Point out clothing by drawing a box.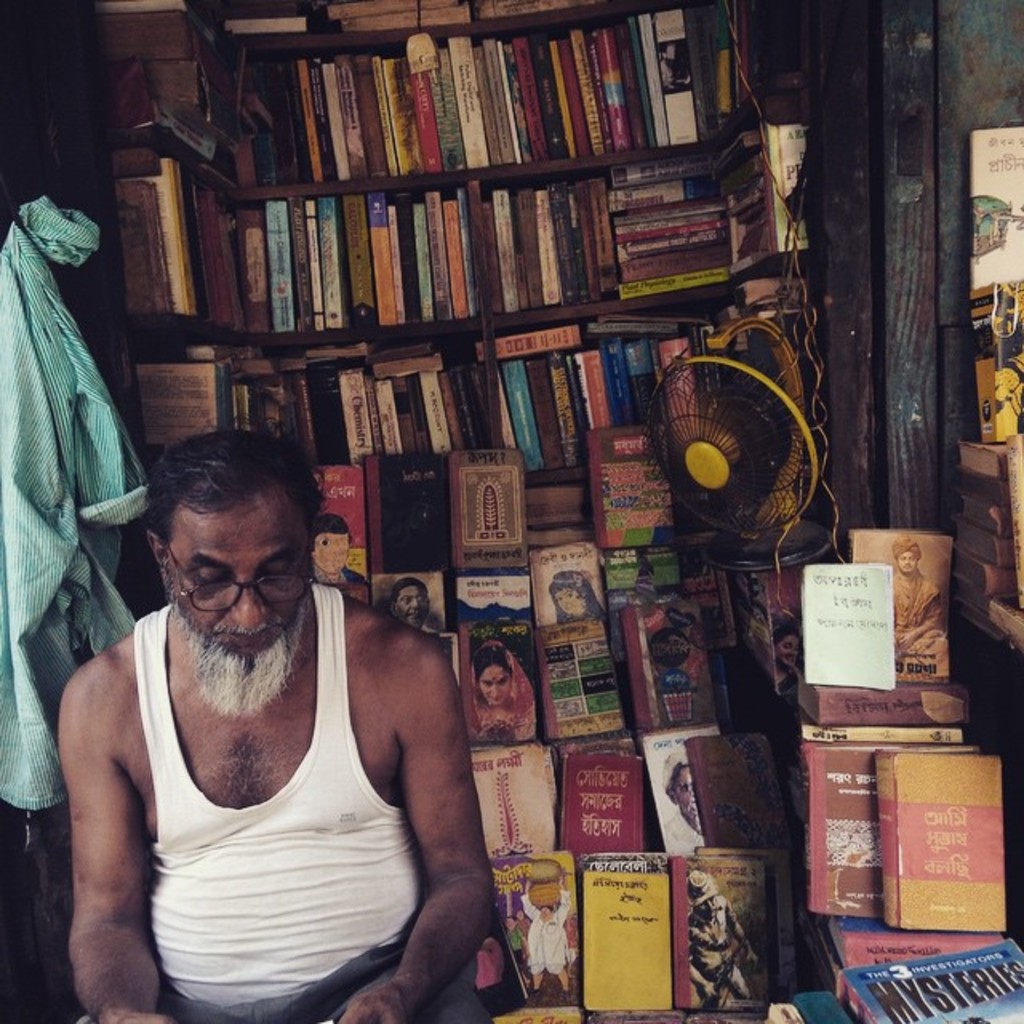
l=0, t=189, r=162, b=818.
